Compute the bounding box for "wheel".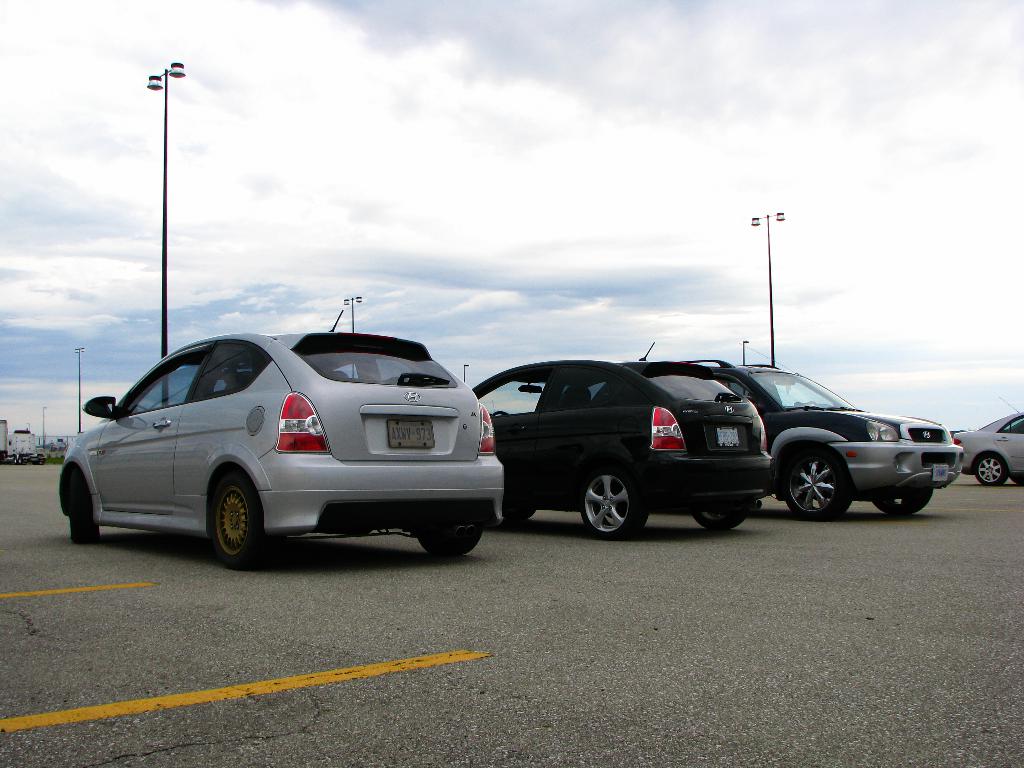
212/474/270/569.
